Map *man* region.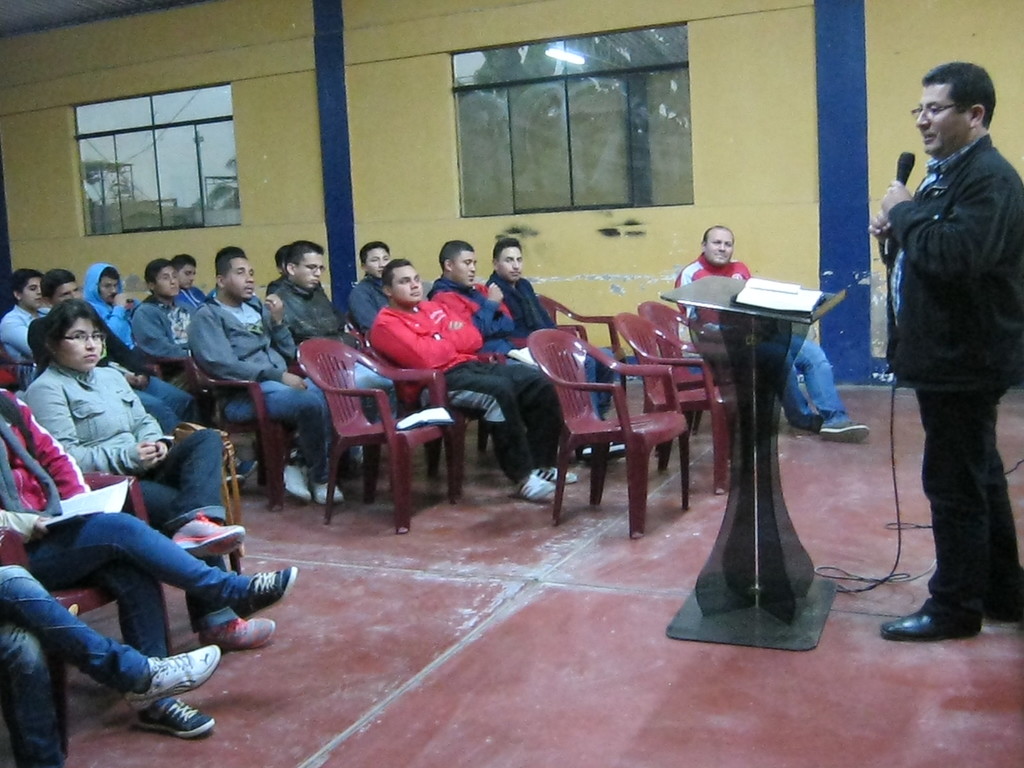
Mapped to locate(79, 261, 172, 356).
